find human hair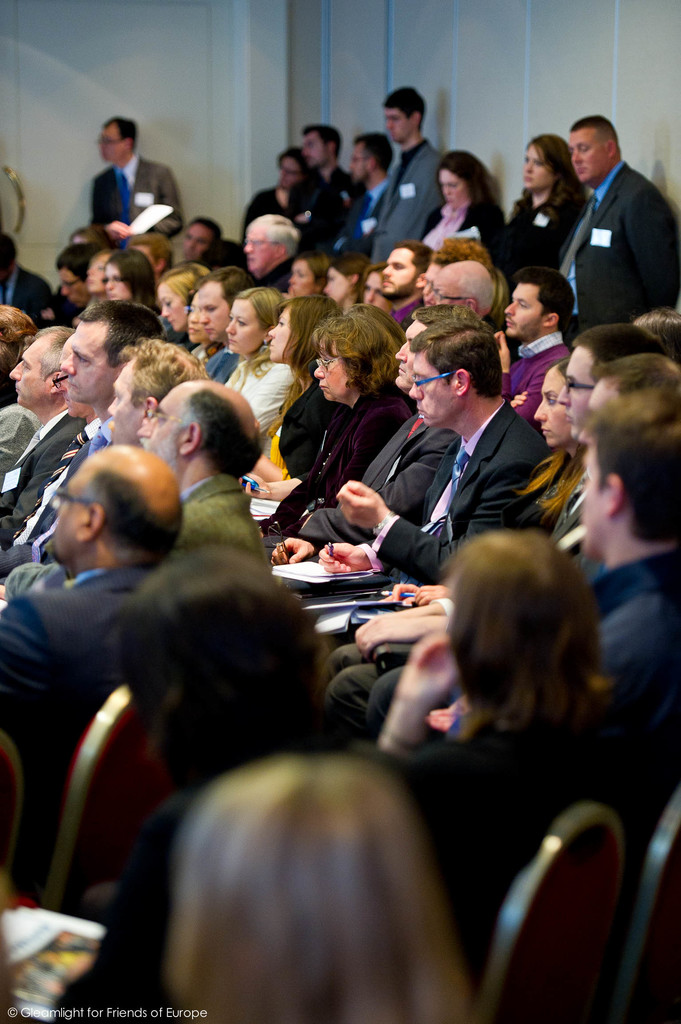
BBox(275, 143, 310, 178)
